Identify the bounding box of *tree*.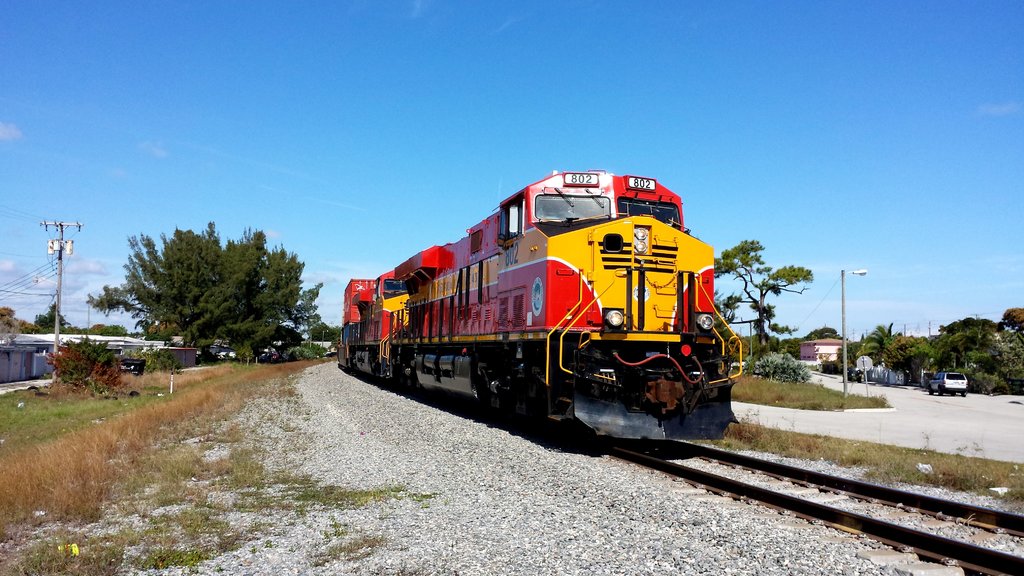
crop(84, 213, 310, 353).
